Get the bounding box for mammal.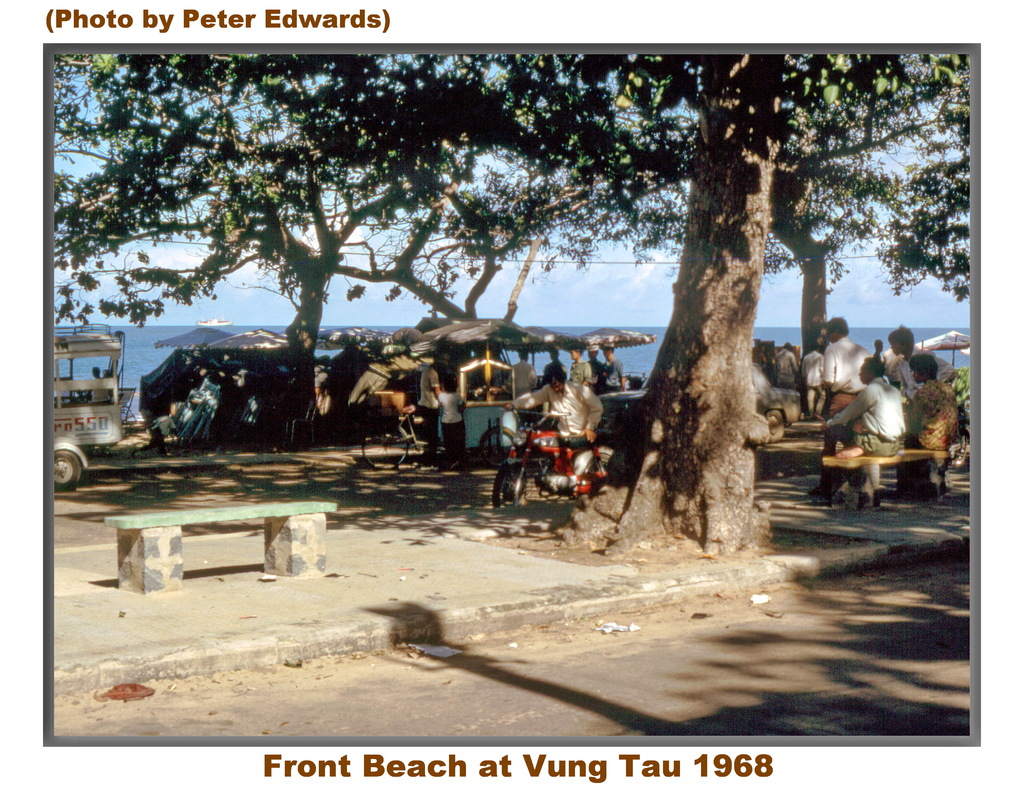
<box>797,341,827,415</box>.
